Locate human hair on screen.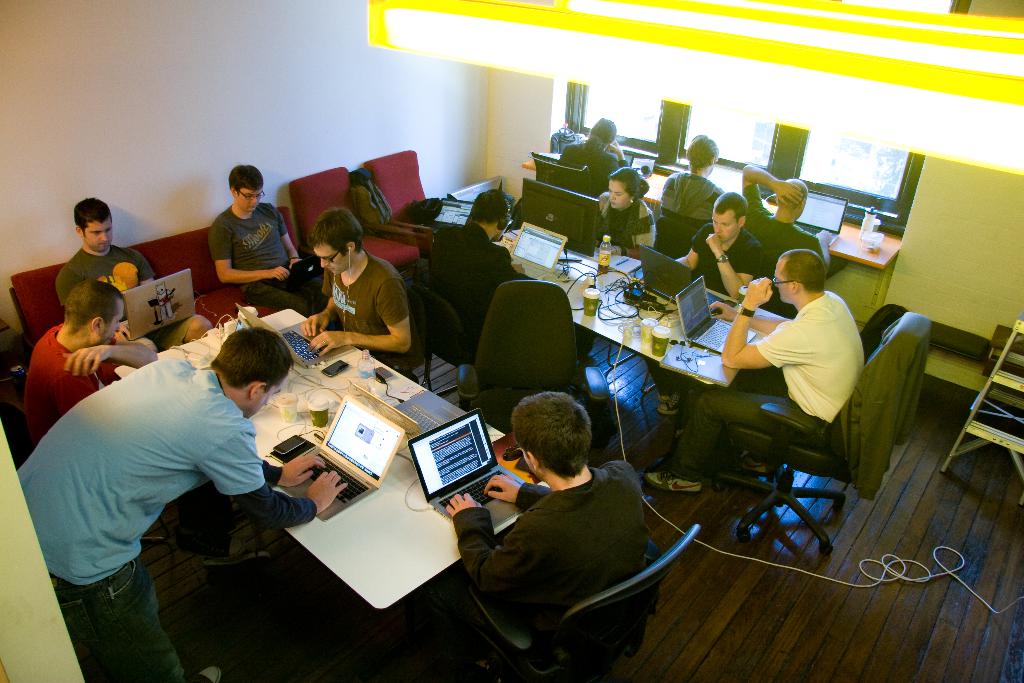
On screen at <bbox>586, 117, 622, 158</bbox>.
